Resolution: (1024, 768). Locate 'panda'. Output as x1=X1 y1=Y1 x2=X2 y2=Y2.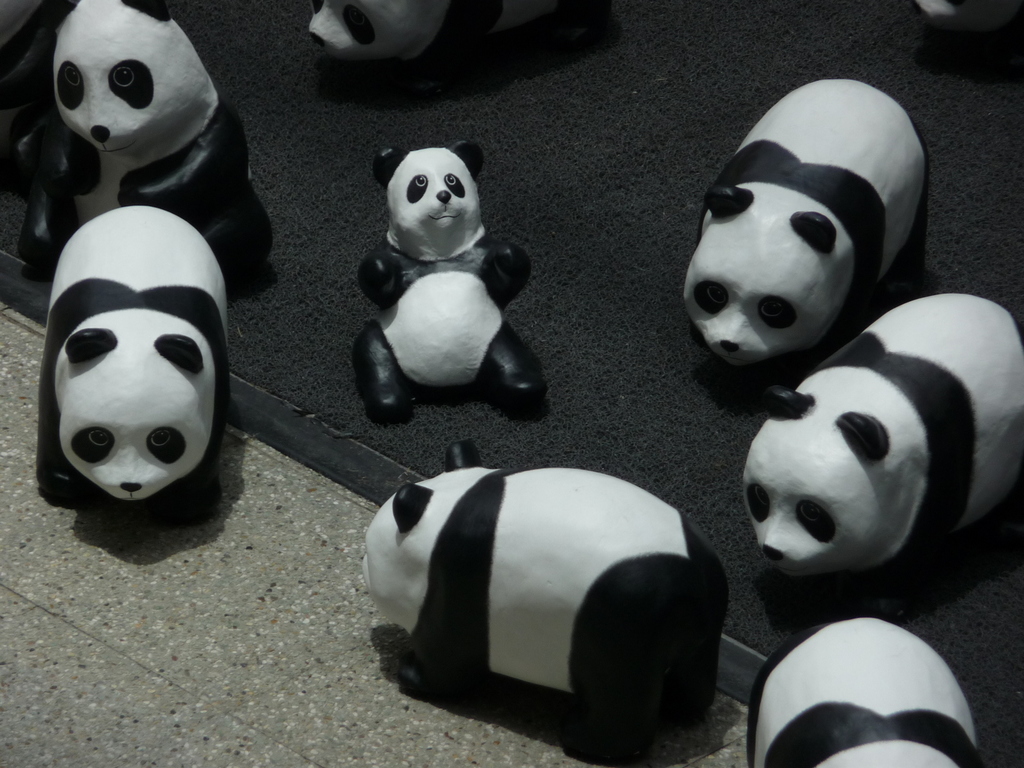
x1=26 y1=193 x2=228 y2=511.
